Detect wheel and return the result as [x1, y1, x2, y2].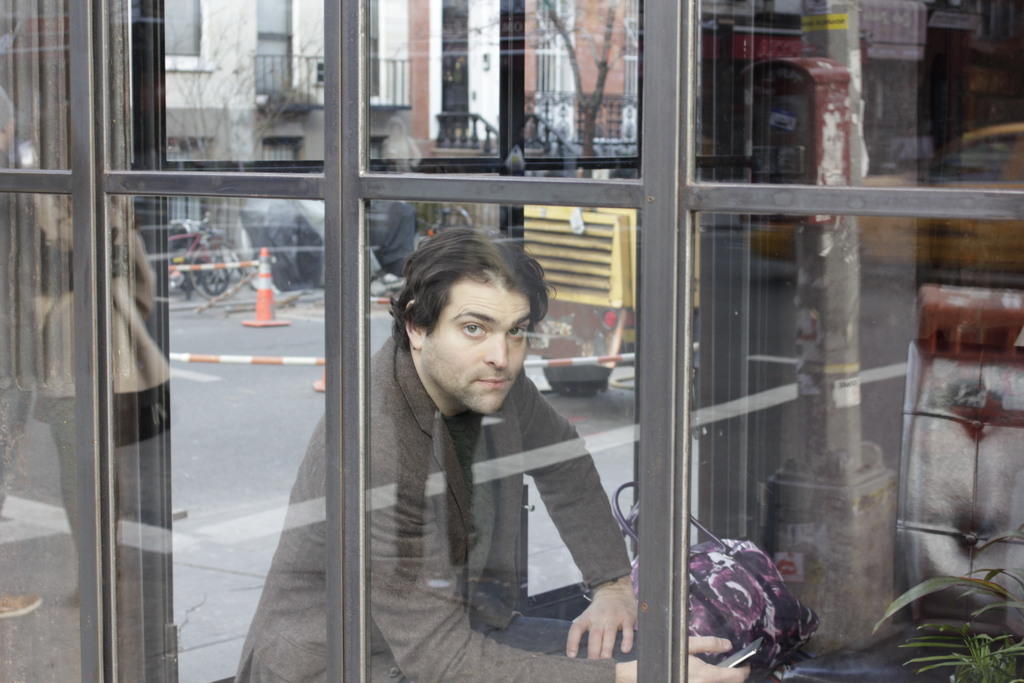
[196, 252, 238, 297].
